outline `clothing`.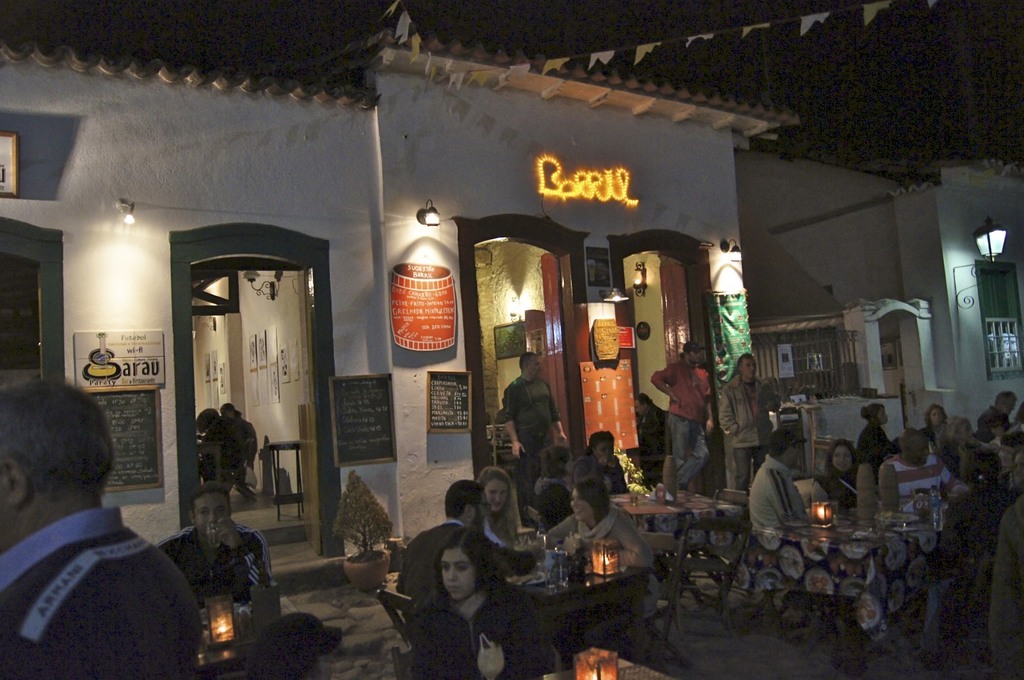
Outline: locate(858, 425, 896, 466).
